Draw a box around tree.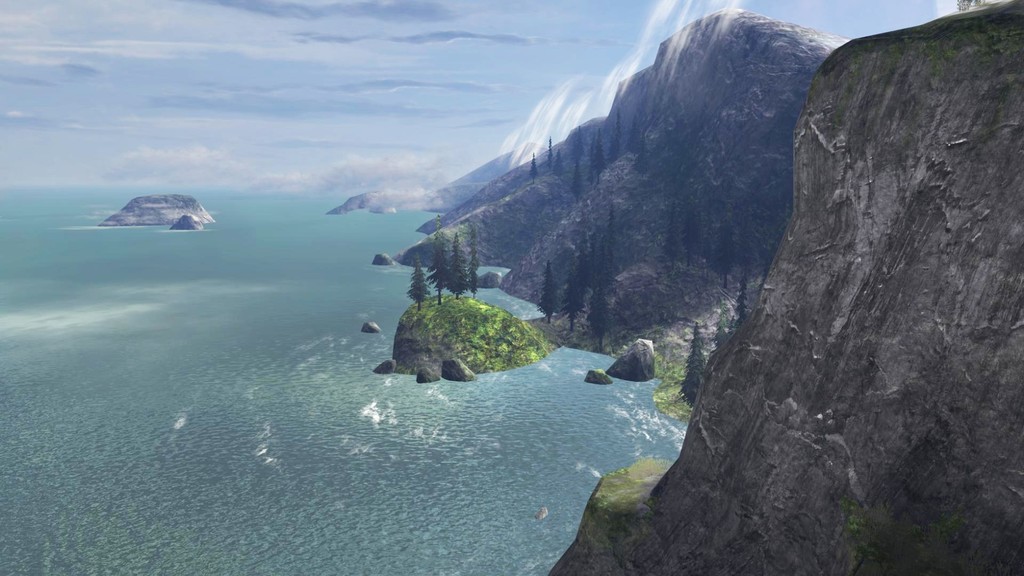
left=591, top=127, right=608, bottom=184.
